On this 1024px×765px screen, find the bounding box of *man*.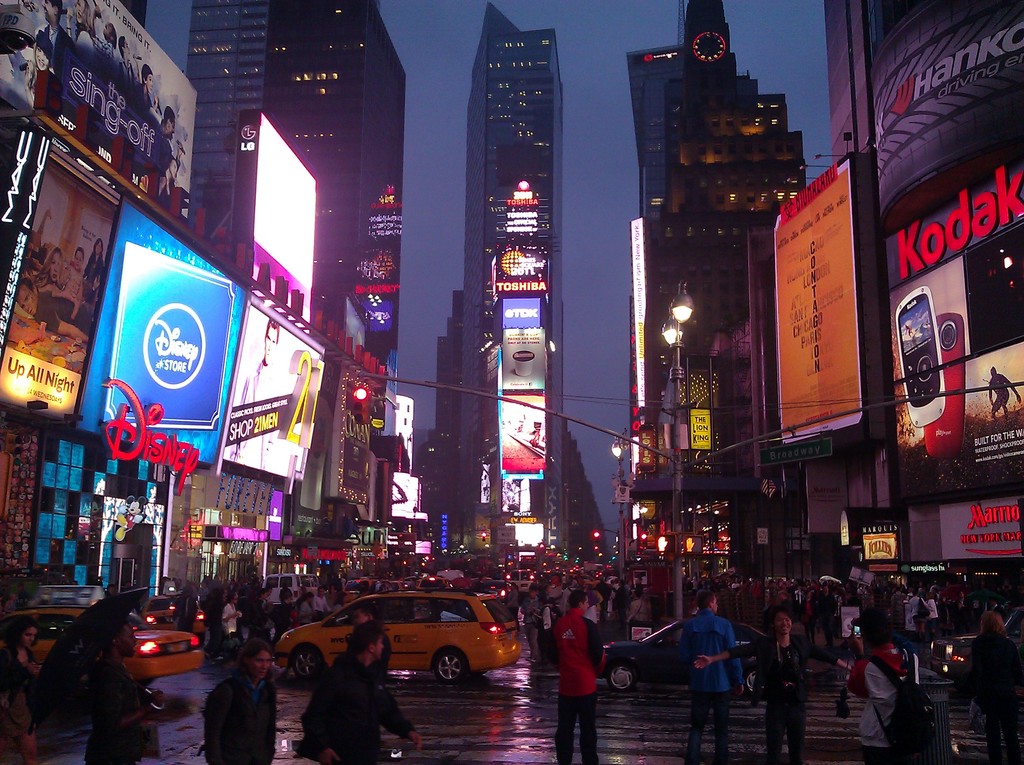
Bounding box: crop(632, 575, 644, 599).
